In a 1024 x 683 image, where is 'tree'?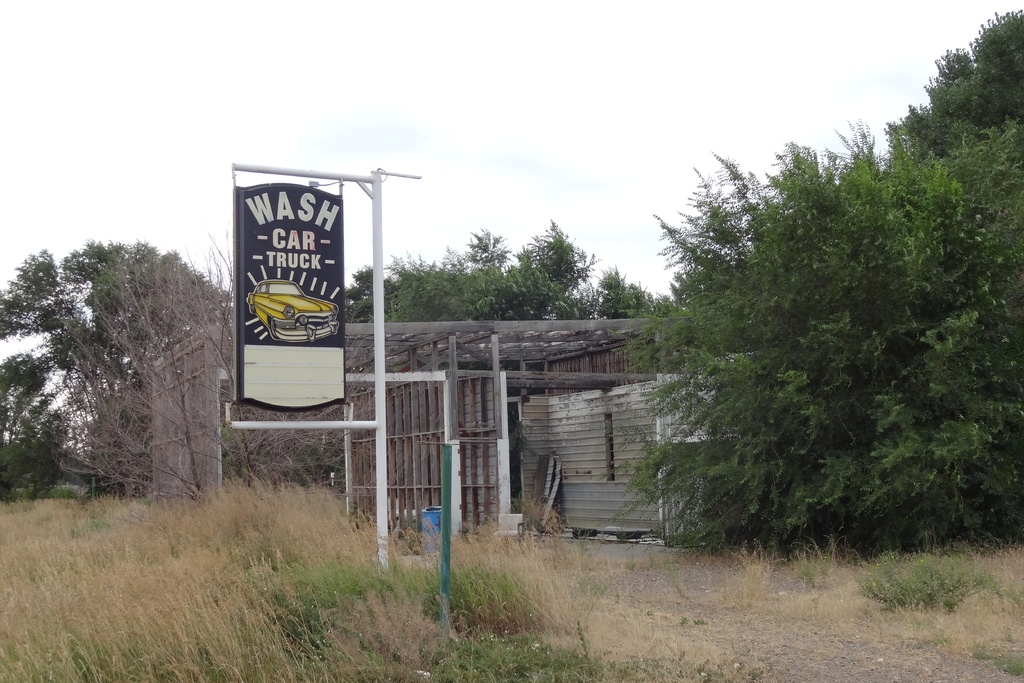
879:0:1023:120.
